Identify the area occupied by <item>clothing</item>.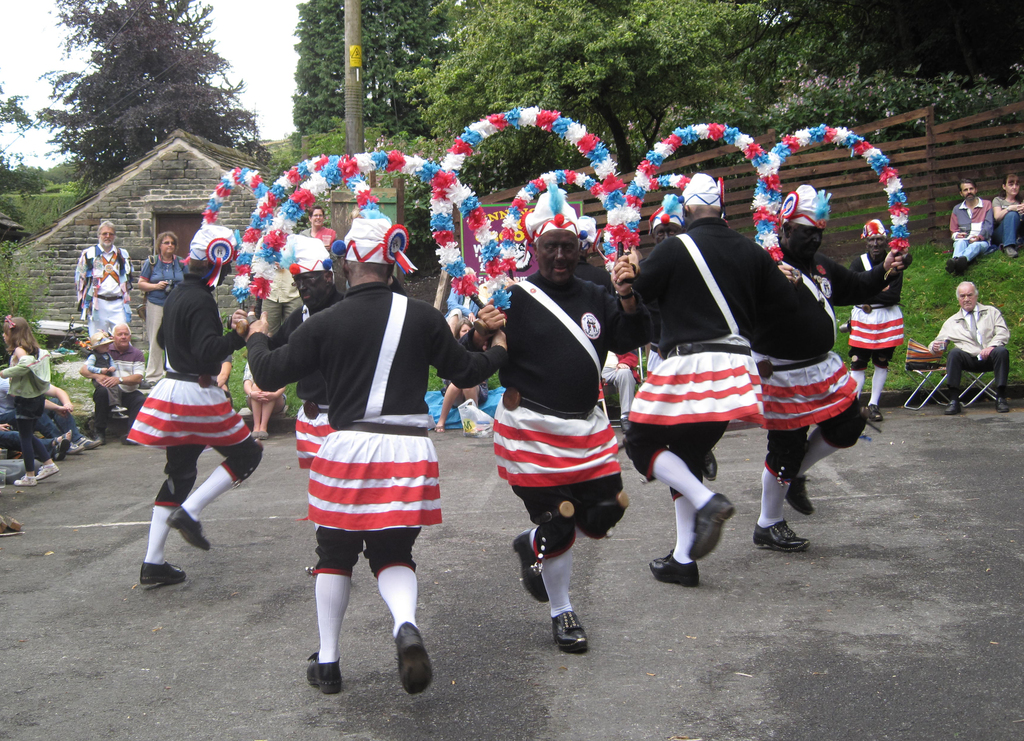
Area: l=595, t=349, r=637, b=411.
